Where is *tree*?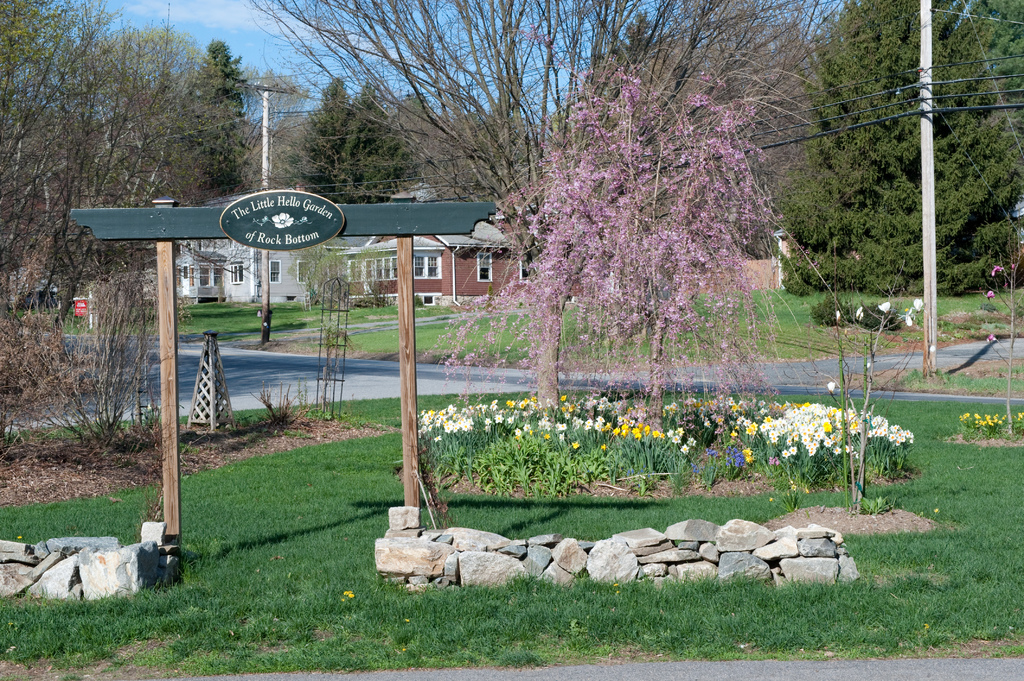
select_region(248, 0, 845, 262).
